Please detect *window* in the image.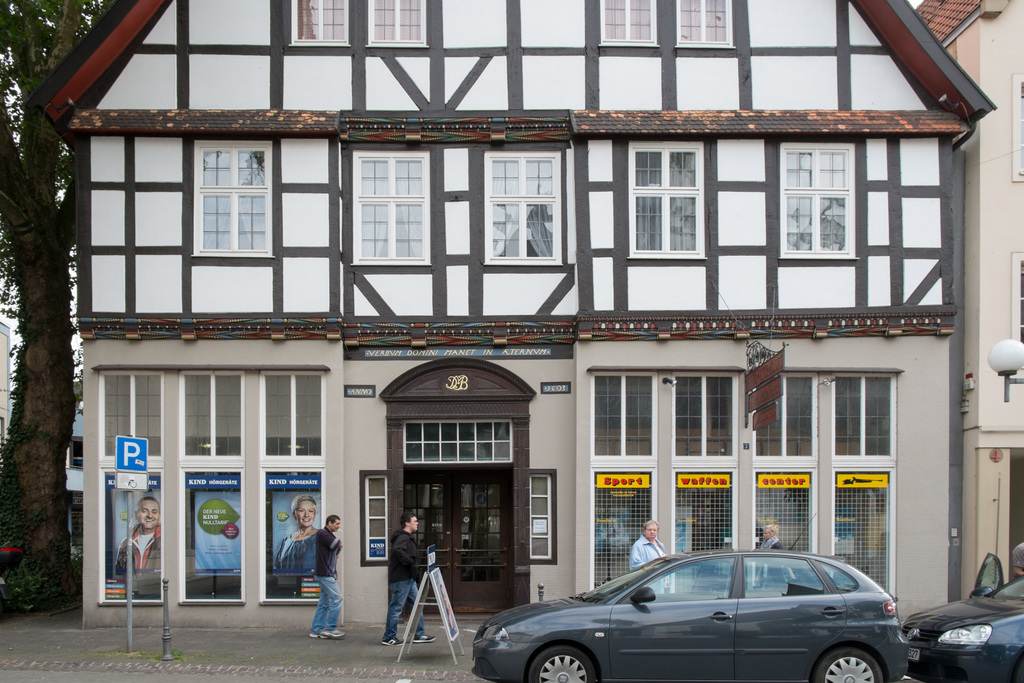
182/370/248/459.
